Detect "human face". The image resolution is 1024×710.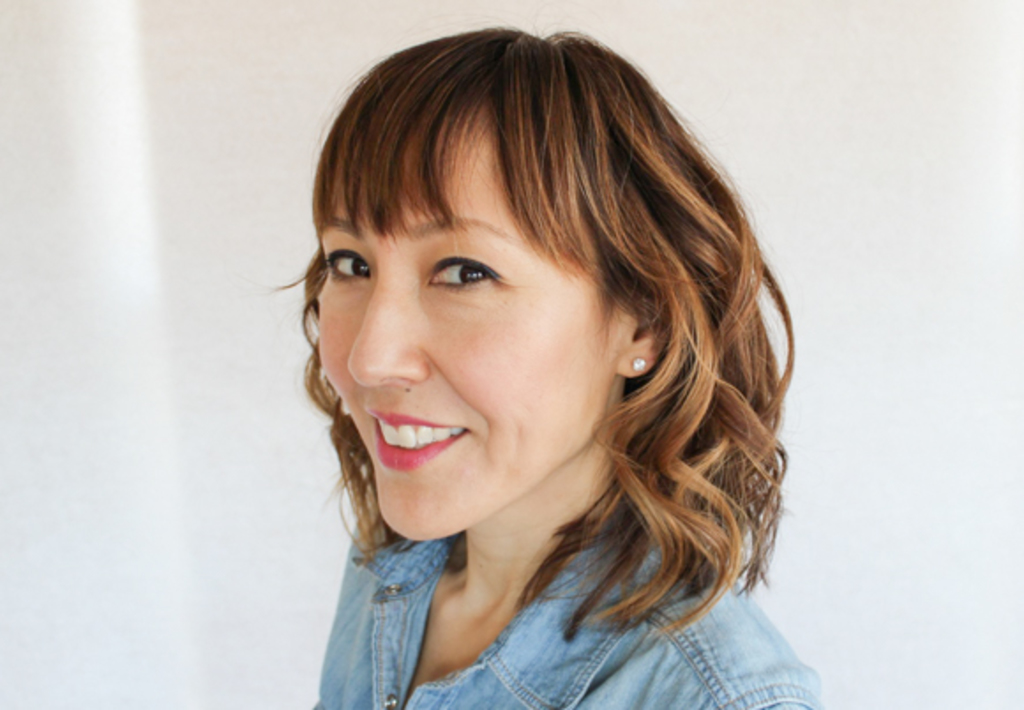
316/94/620/535.
